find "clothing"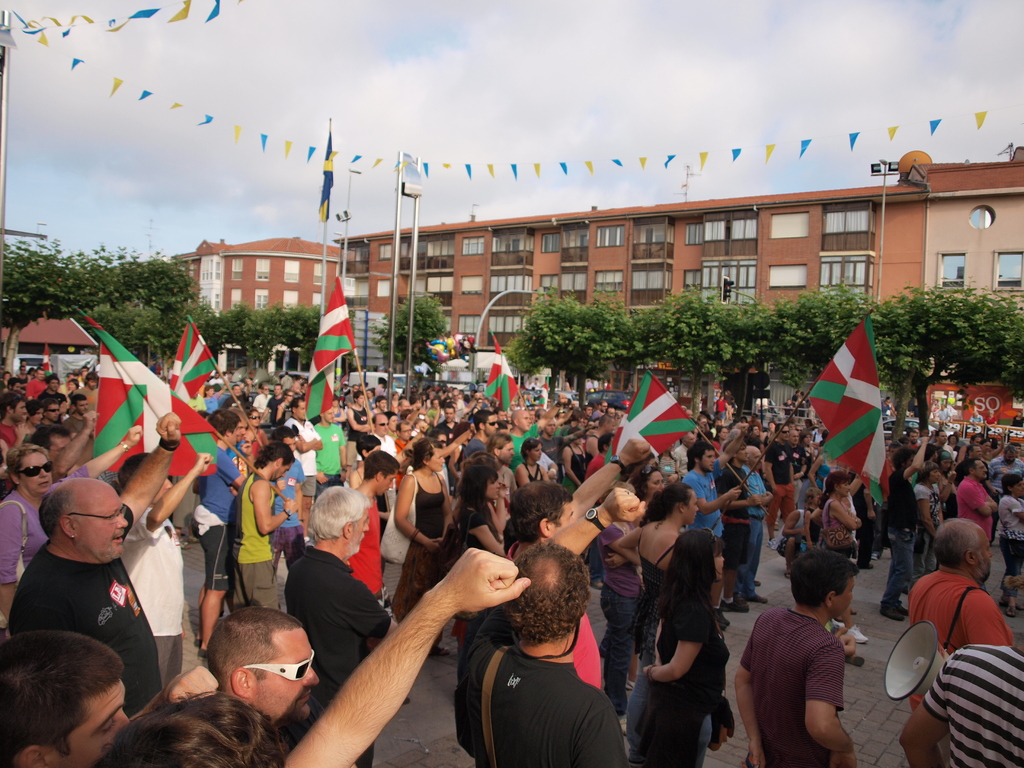
[74, 375, 114, 410]
